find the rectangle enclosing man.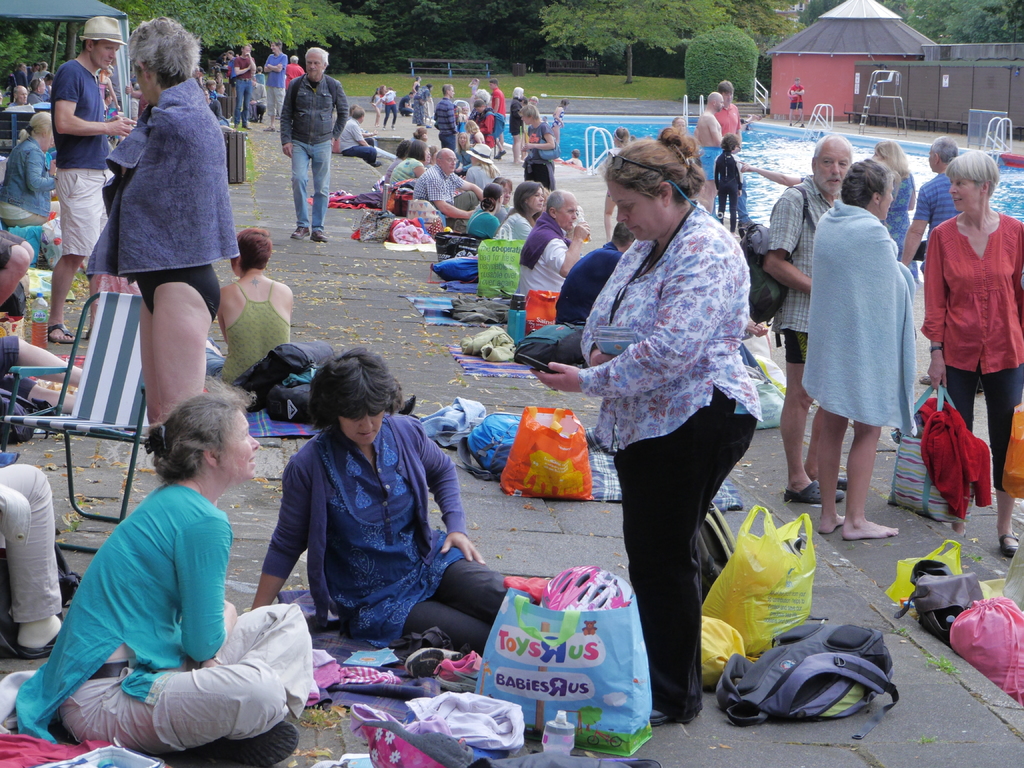
(x1=552, y1=225, x2=635, y2=330).
